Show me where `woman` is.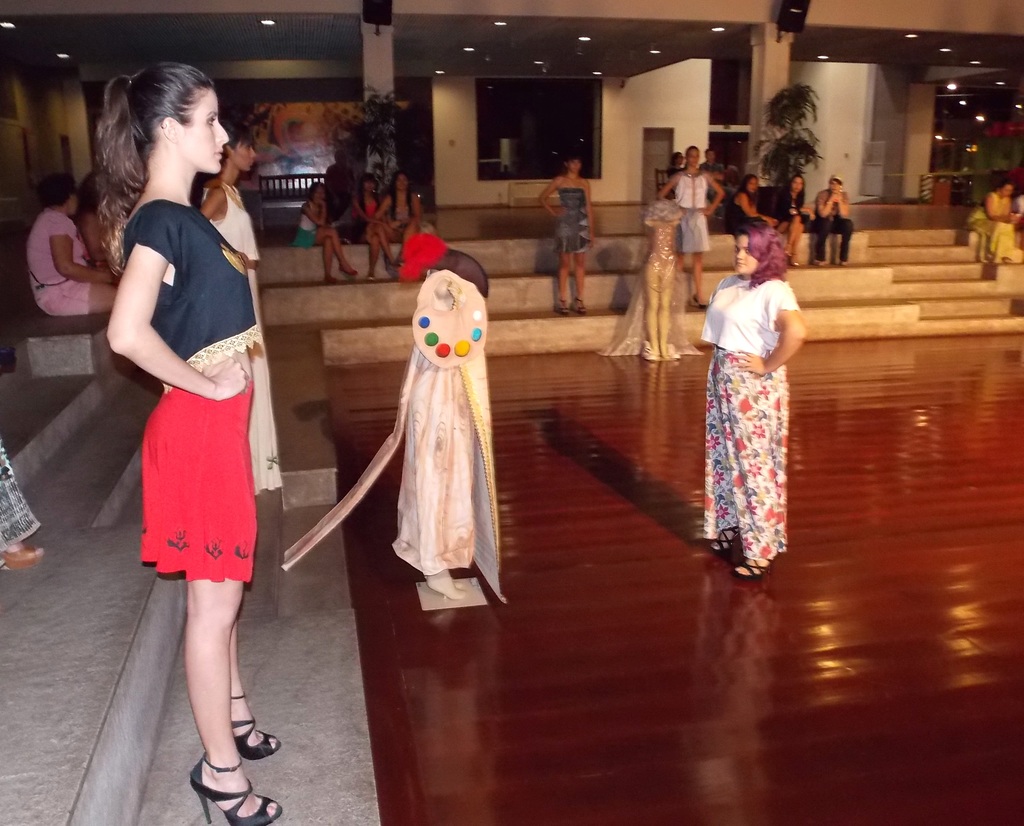
`woman` is at [x1=780, y1=174, x2=809, y2=268].
